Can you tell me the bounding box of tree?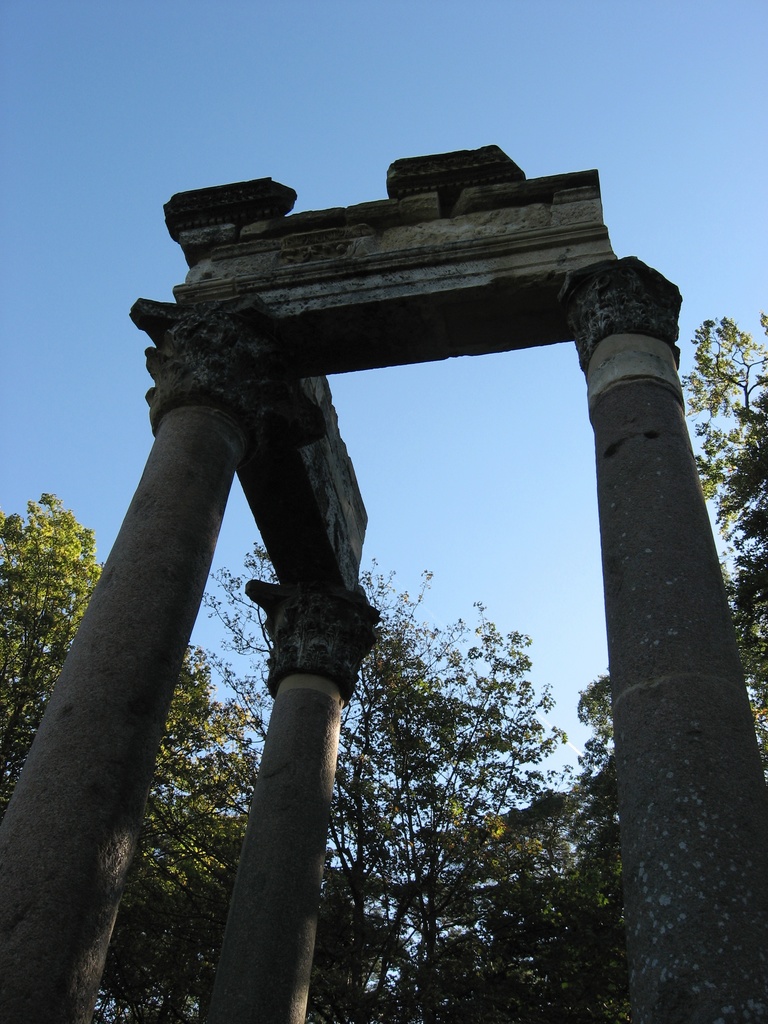
rect(0, 491, 97, 803).
